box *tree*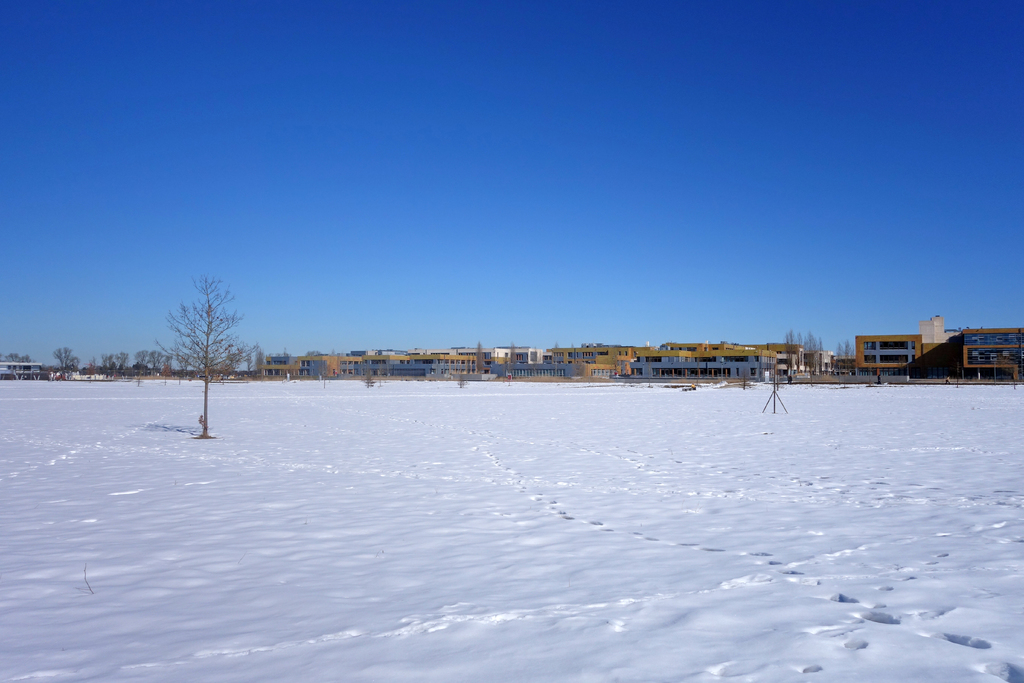
(x1=102, y1=347, x2=126, y2=375)
